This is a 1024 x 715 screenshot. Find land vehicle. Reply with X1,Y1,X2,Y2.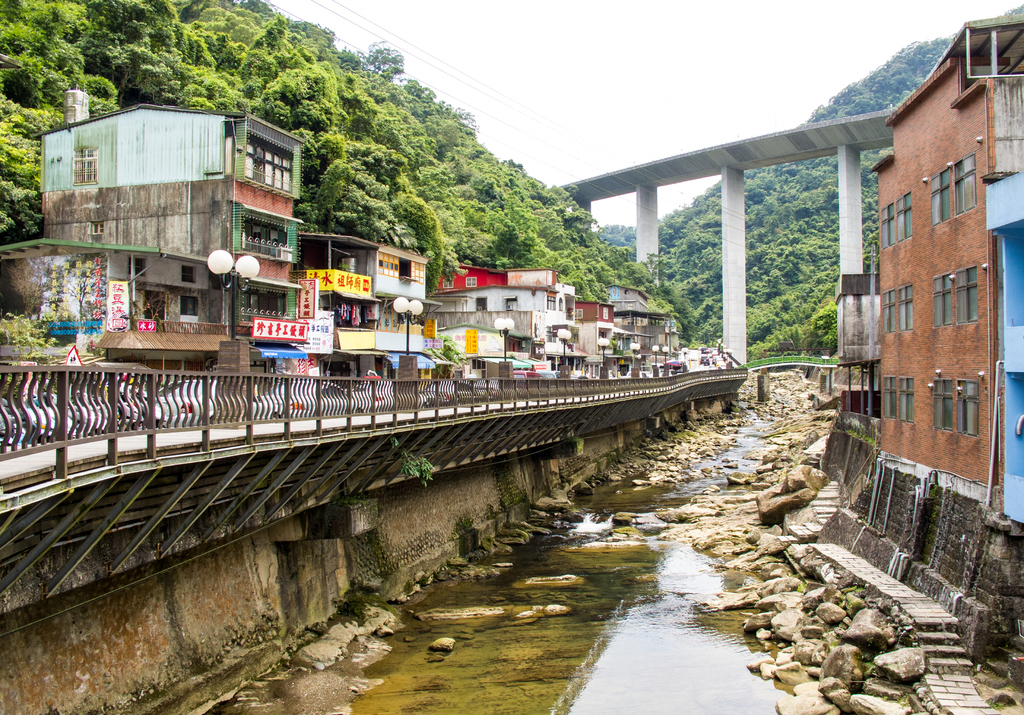
432,376,492,401.
